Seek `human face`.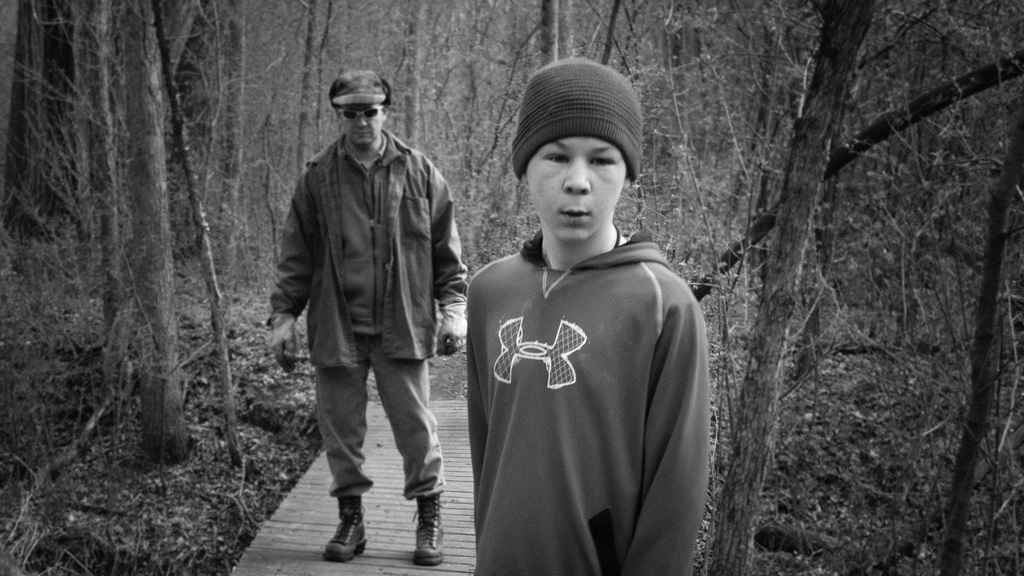
{"left": 340, "top": 100, "right": 380, "bottom": 149}.
